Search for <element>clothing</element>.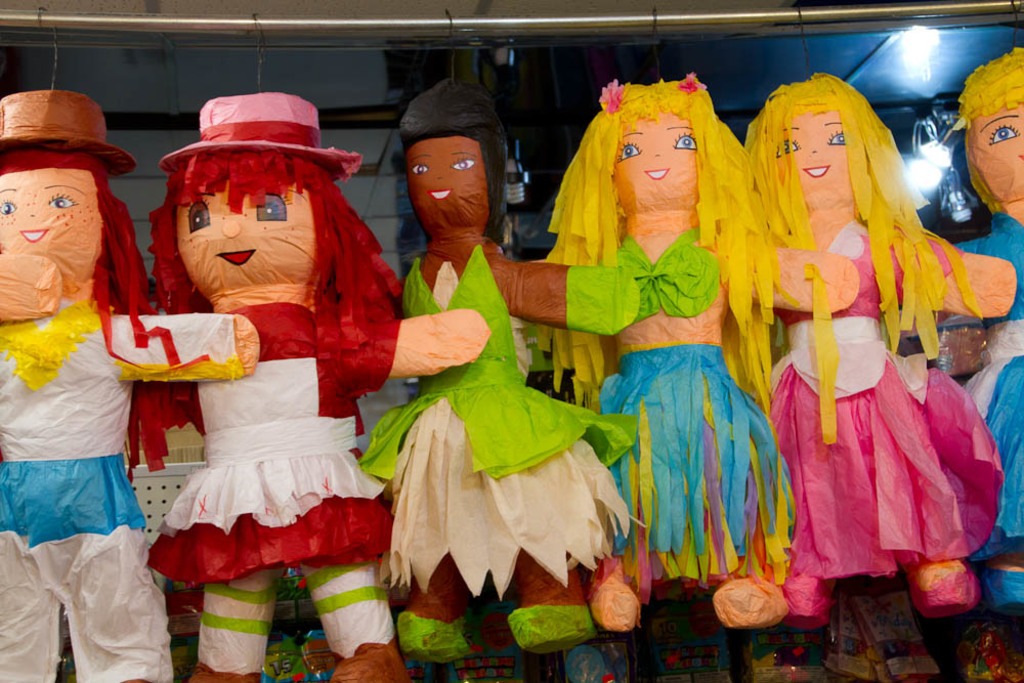
Found at pyautogui.locateOnScreen(144, 300, 407, 682).
